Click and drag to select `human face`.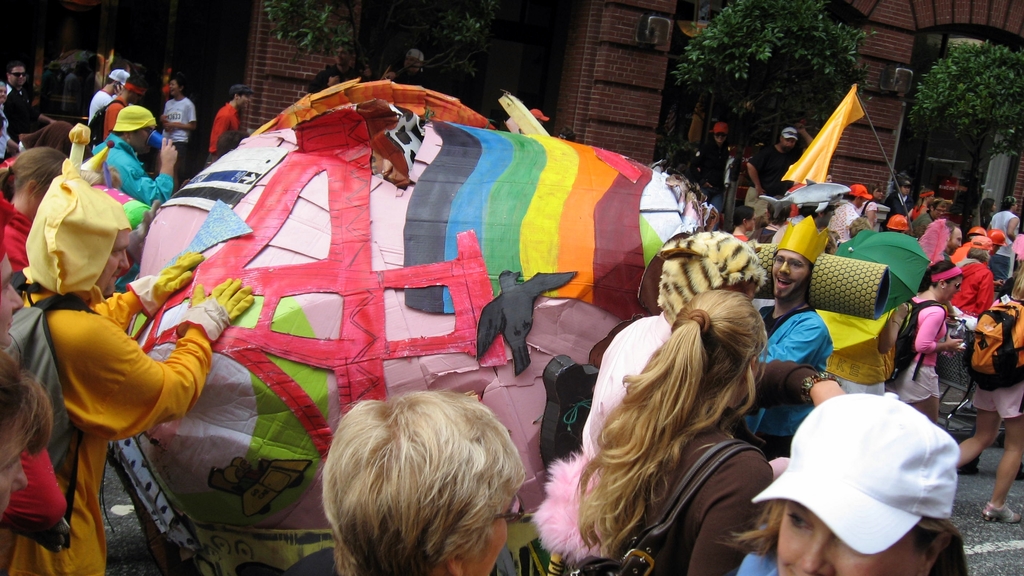
Selection: (x1=748, y1=218, x2=754, y2=230).
